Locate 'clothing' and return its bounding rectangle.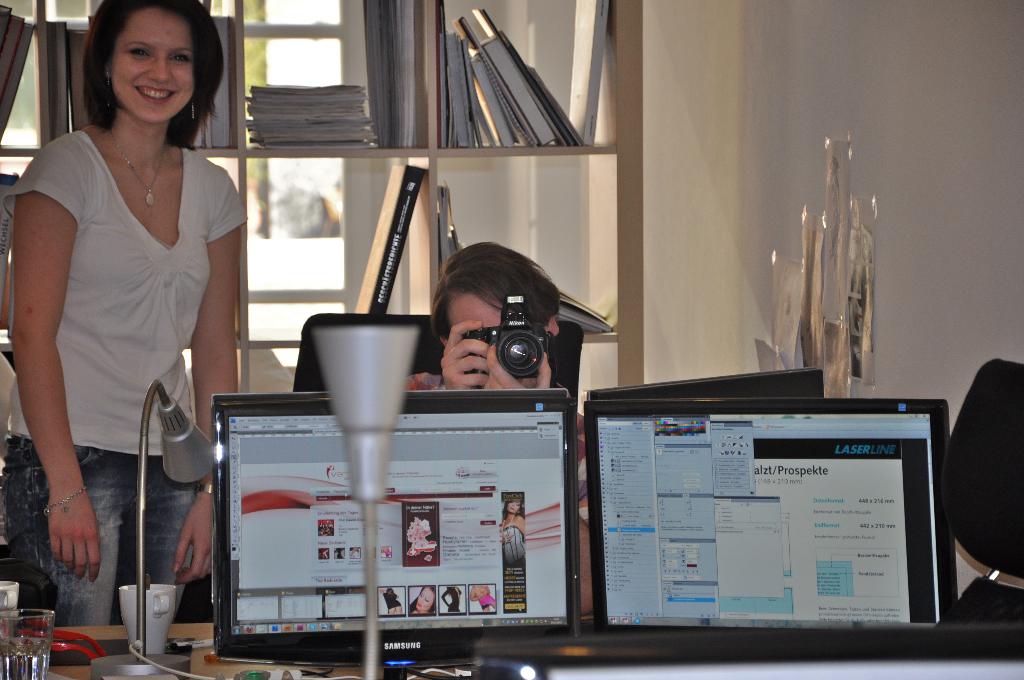
403/372/590/523.
